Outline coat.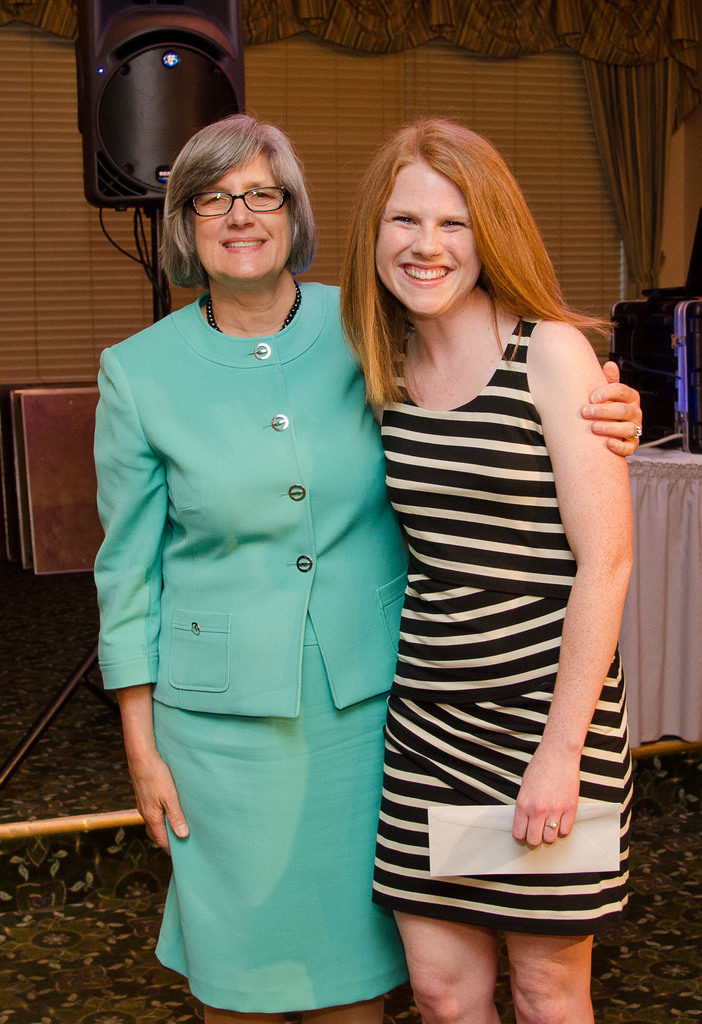
Outline: [92,198,409,943].
